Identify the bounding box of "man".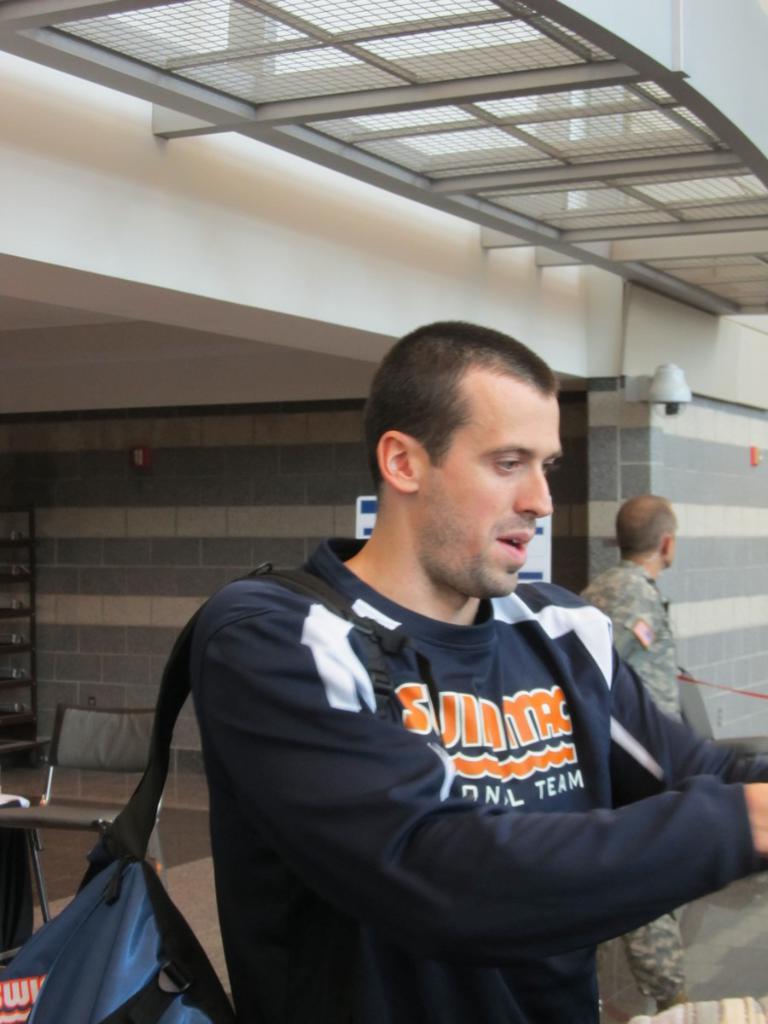
crop(96, 324, 731, 1003).
